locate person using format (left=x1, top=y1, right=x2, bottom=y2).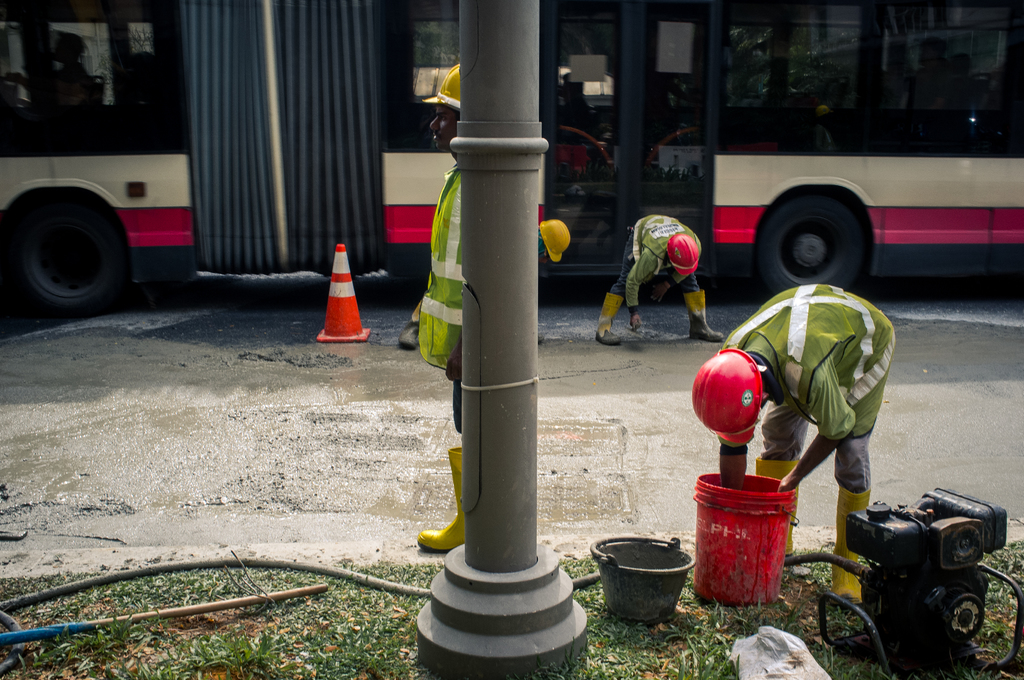
(left=535, top=220, right=561, bottom=261).
